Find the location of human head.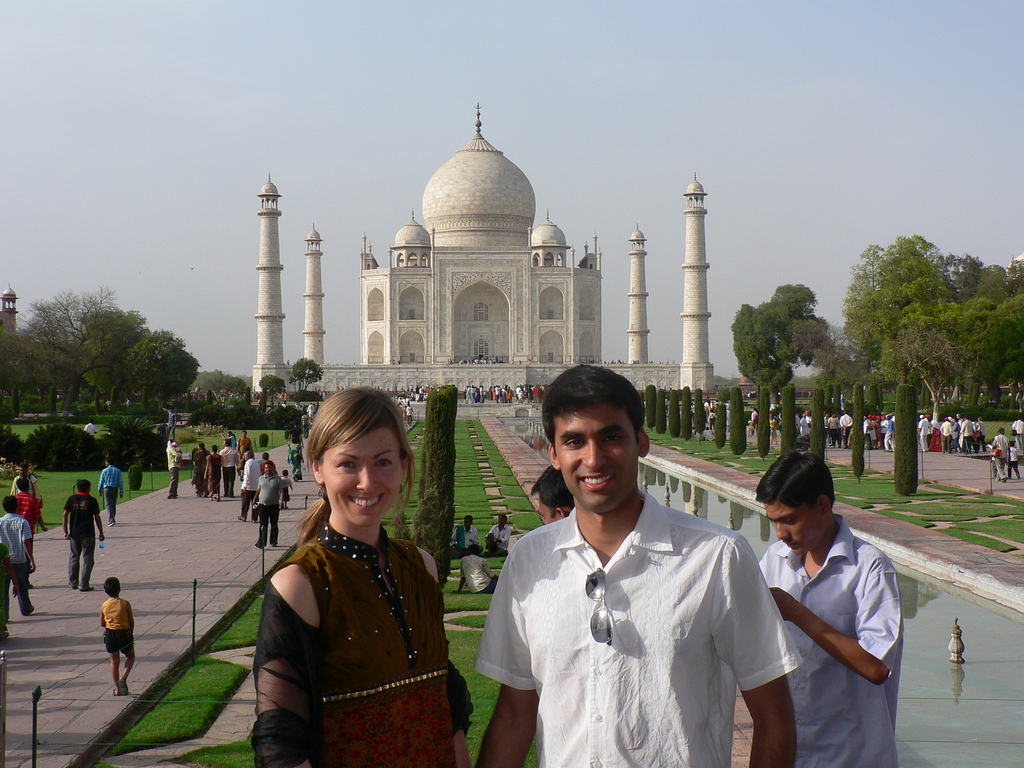
Location: [243,449,257,461].
